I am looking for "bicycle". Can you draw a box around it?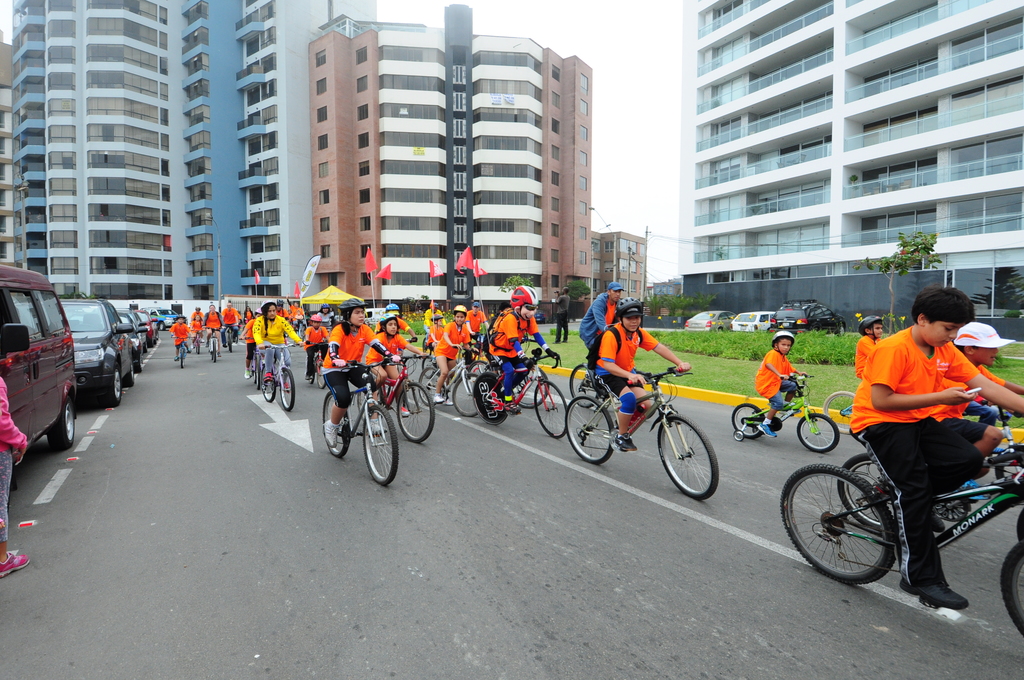
Sure, the bounding box is region(563, 353, 654, 416).
